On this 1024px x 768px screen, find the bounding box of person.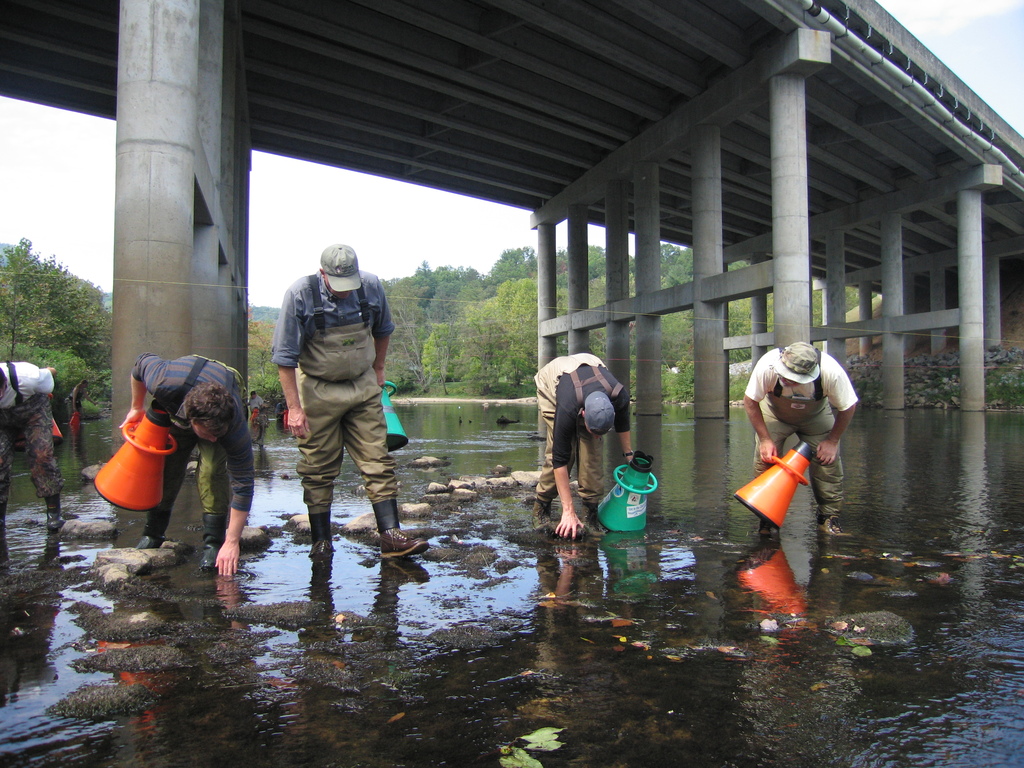
Bounding box: box=[104, 357, 255, 583].
